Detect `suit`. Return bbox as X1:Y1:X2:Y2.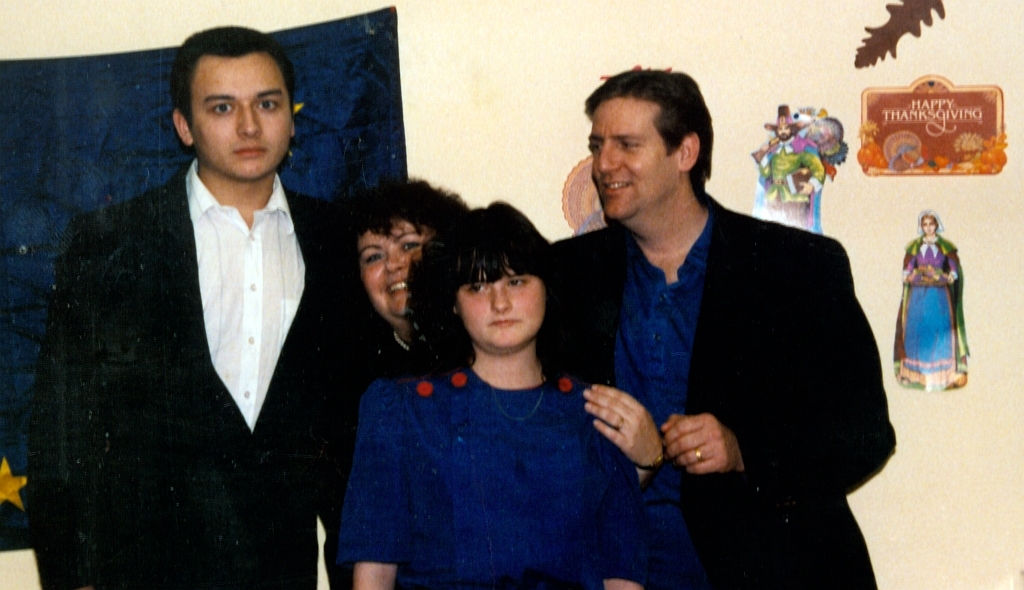
47:109:349:545.
